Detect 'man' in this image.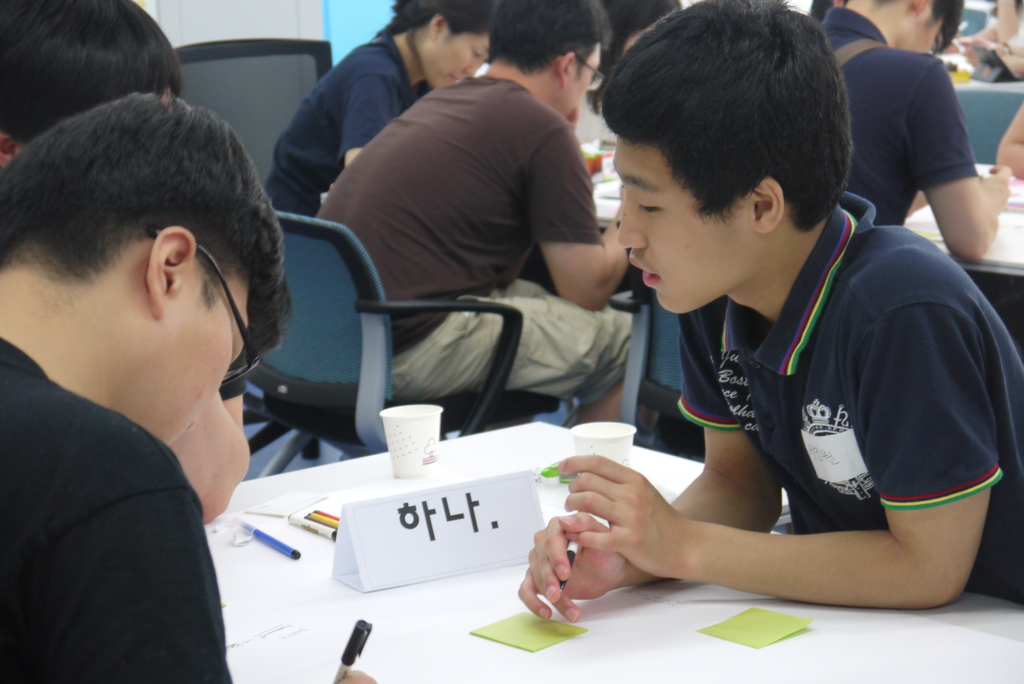
Detection: 0, 89, 294, 683.
